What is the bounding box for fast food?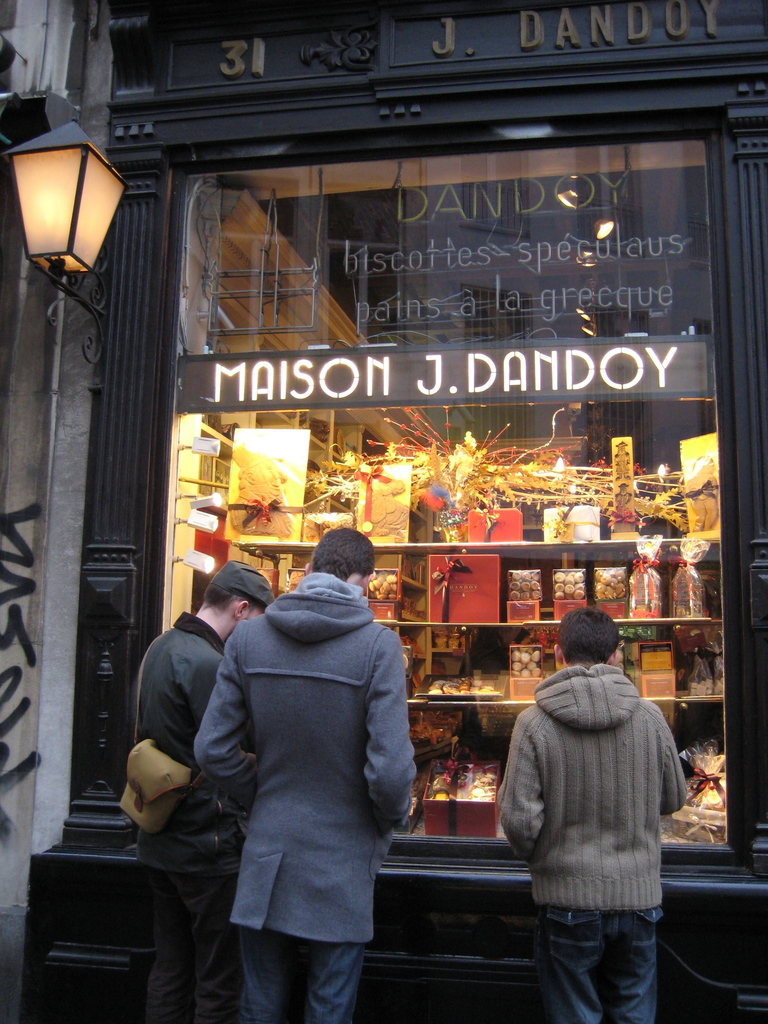
x1=232 y1=421 x2=311 y2=549.
